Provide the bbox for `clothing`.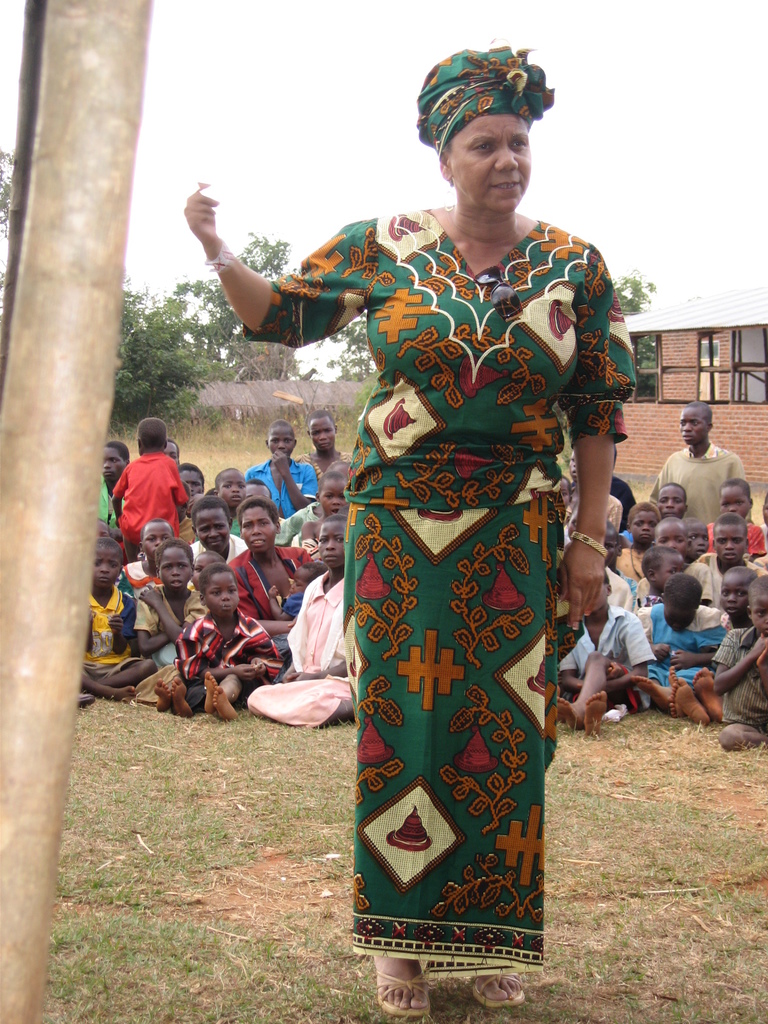
bbox=[333, 147, 588, 974].
